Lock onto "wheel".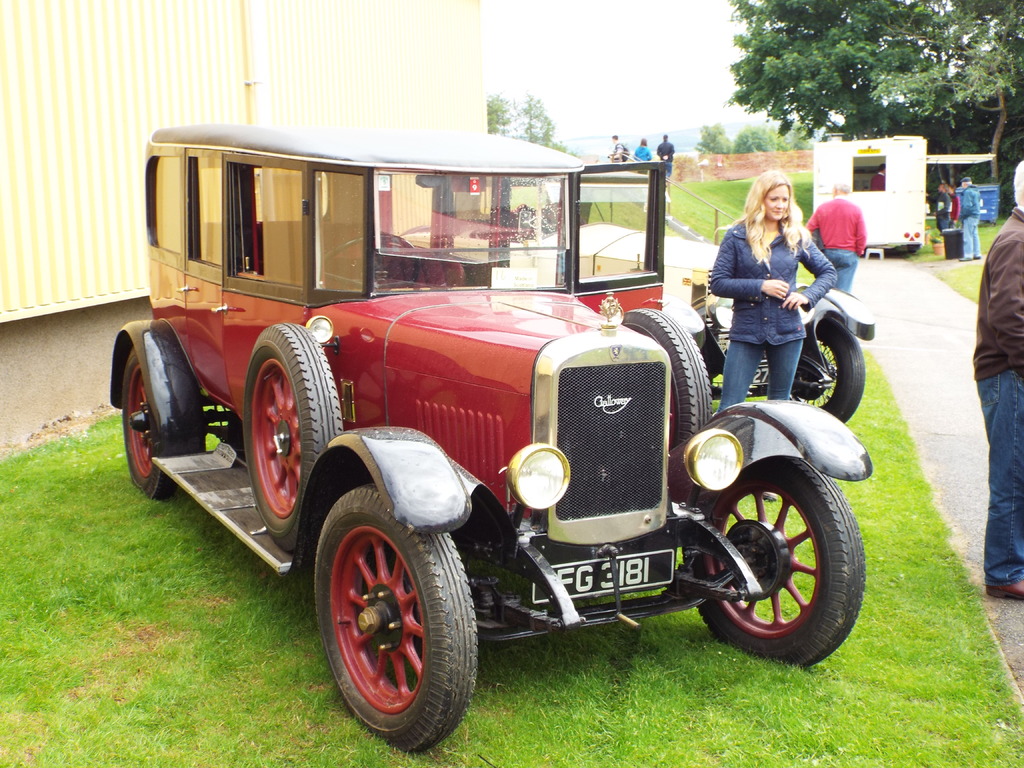
Locked: [left=242, top=321, right=348, bottom=556].
